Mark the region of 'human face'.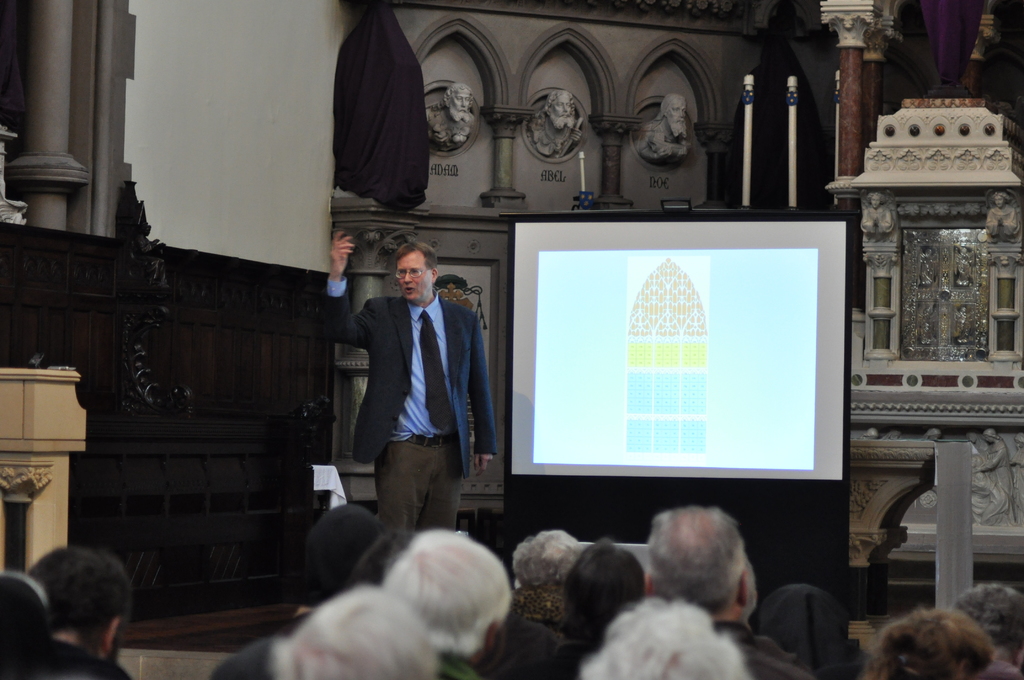
Region: rect(390, 247, 432, 298).
